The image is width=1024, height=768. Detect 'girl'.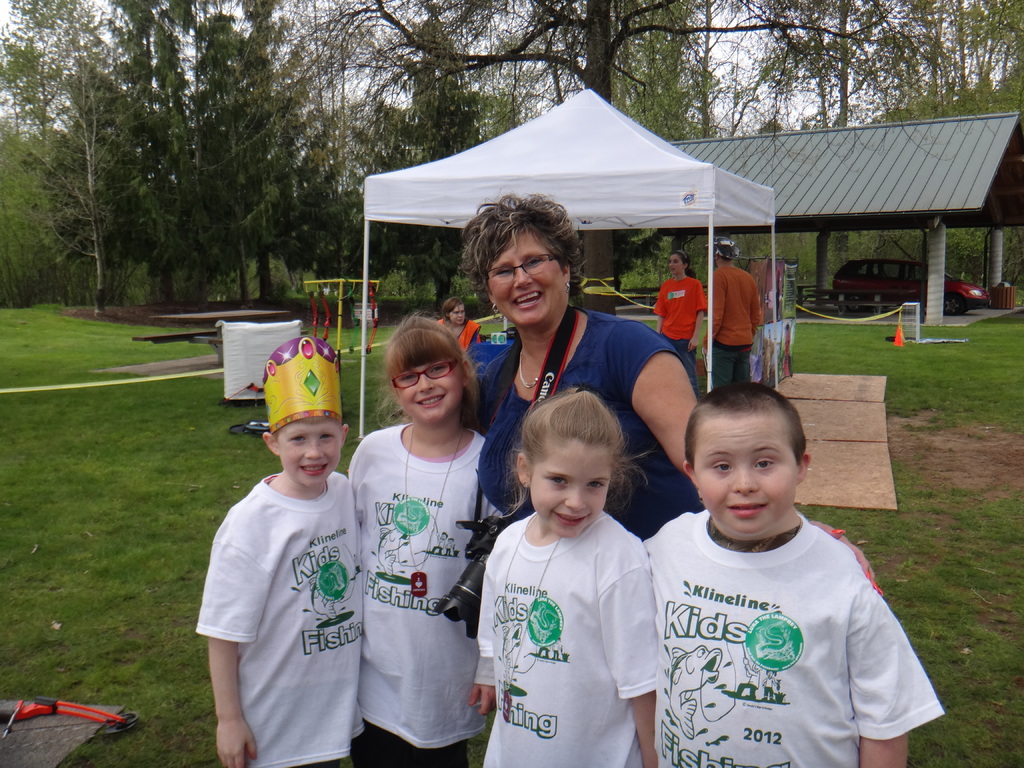
Detection: Rect(439, 296, 480, 355).
